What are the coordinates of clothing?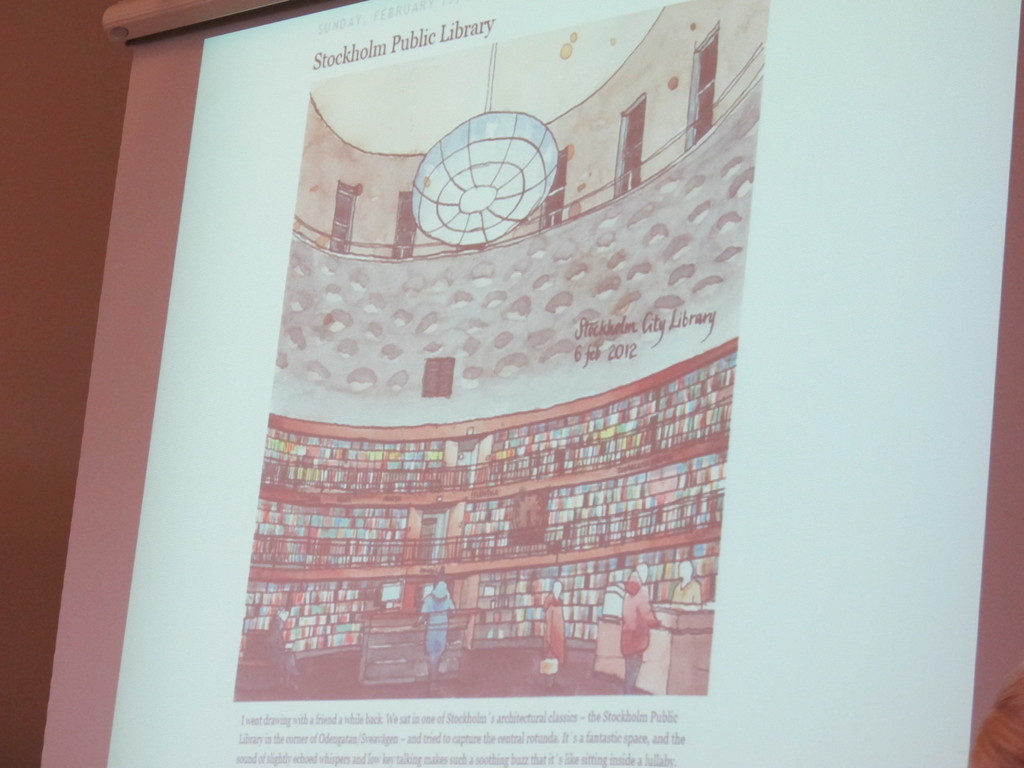
<region>268, 614, 300, 691</region>.
